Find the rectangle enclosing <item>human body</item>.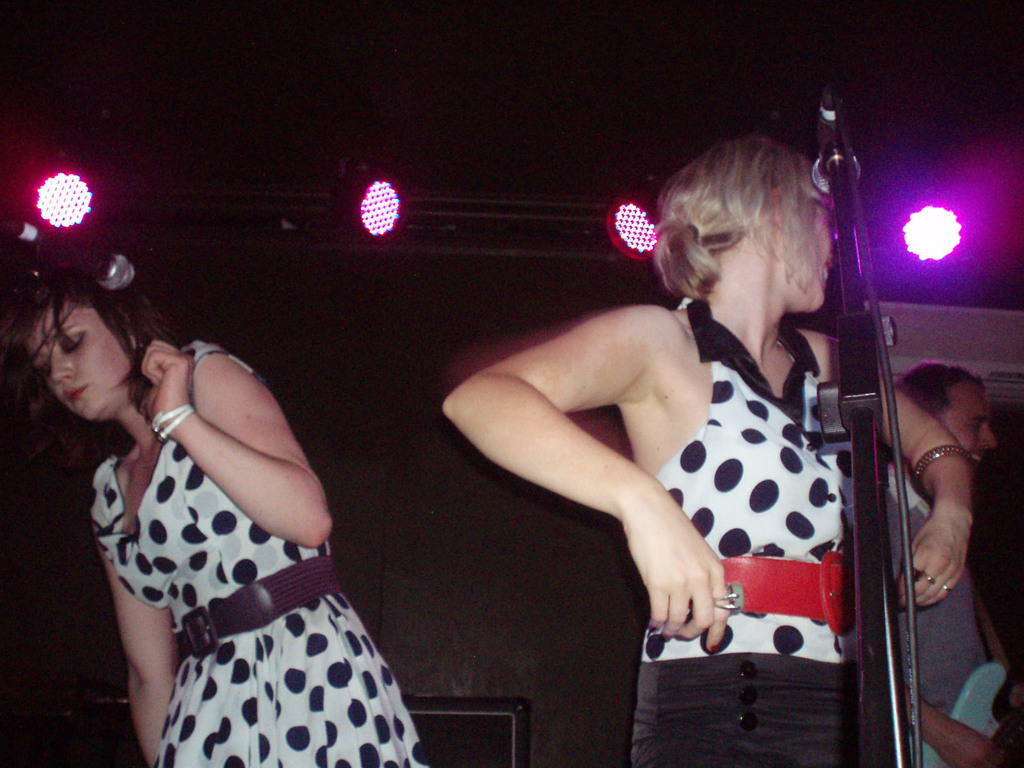
(x1=872, y1=463, x2=1023, y2=767).
